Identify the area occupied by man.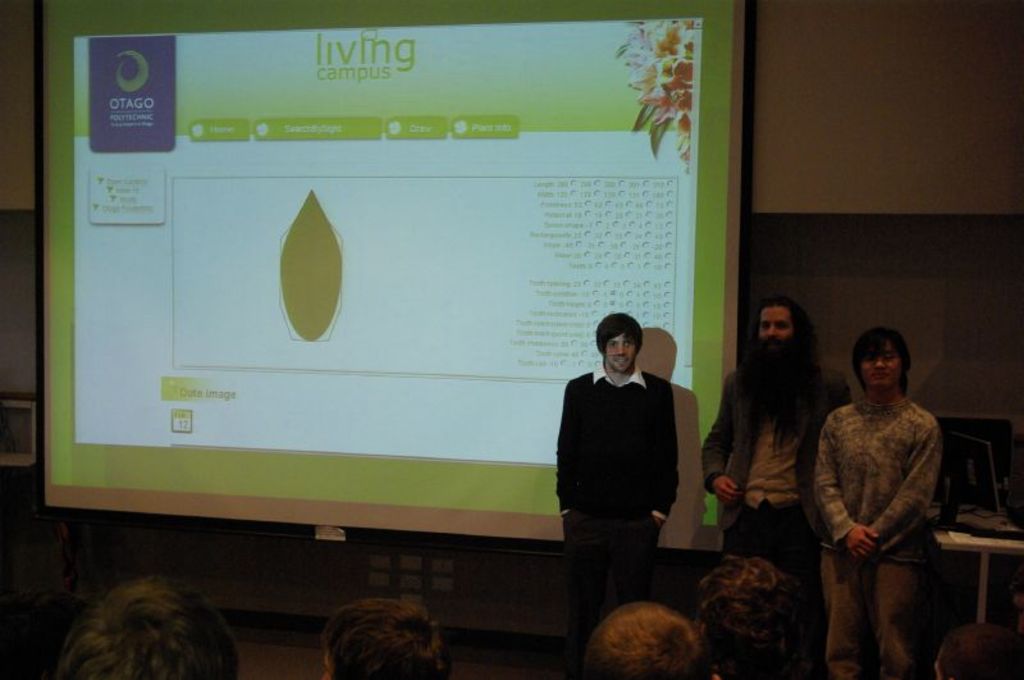
Area: <region>682, 296, 846, 679</region>.
